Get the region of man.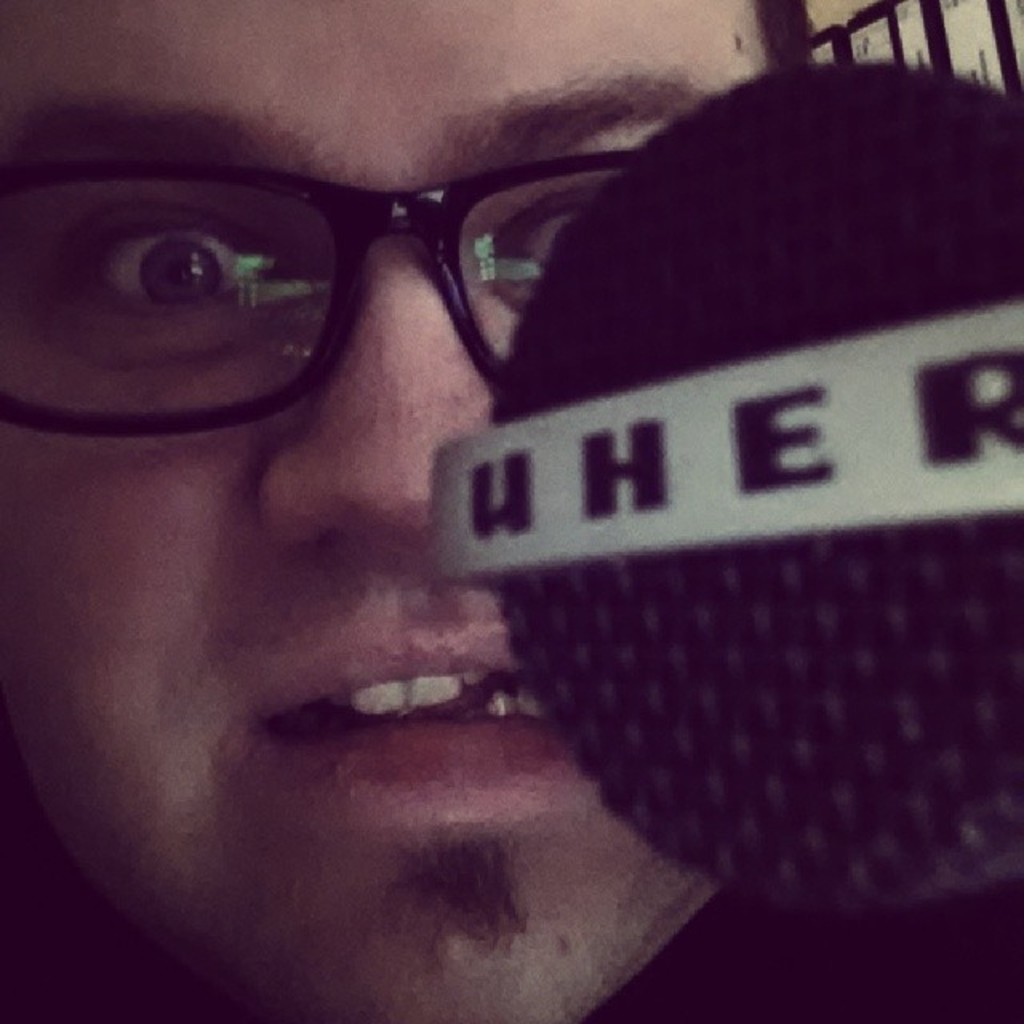
Rect(0, 0, 946, 995).
